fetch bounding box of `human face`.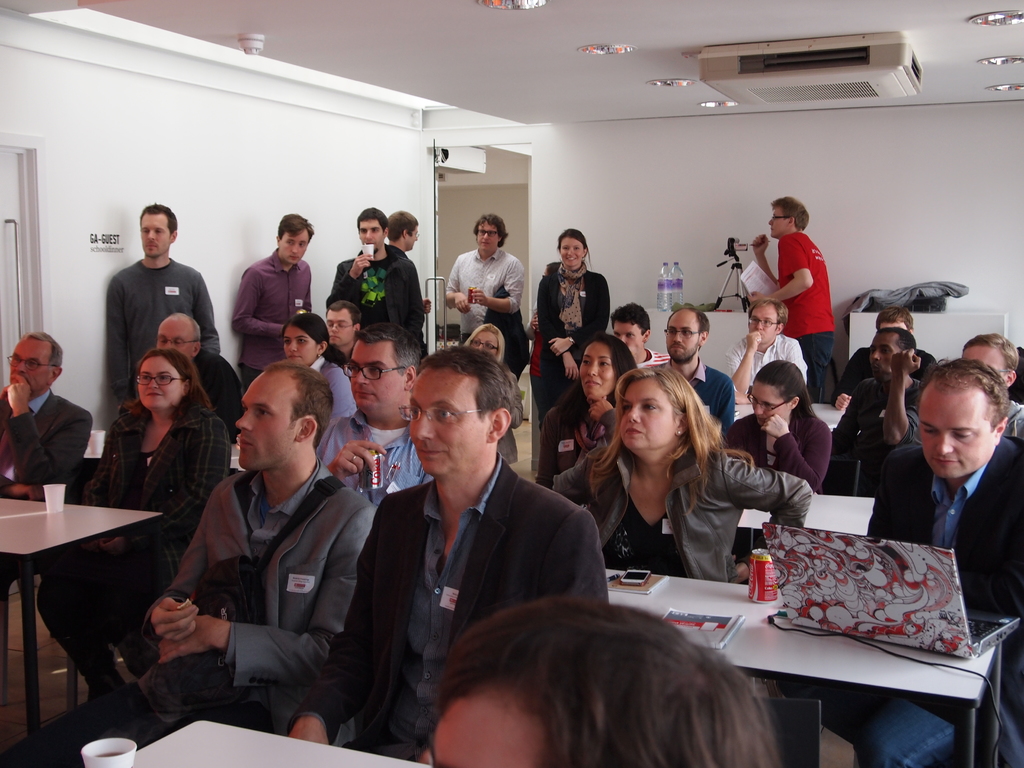
Bbox: x1=429, y1=694, x2=535, y2=767.
